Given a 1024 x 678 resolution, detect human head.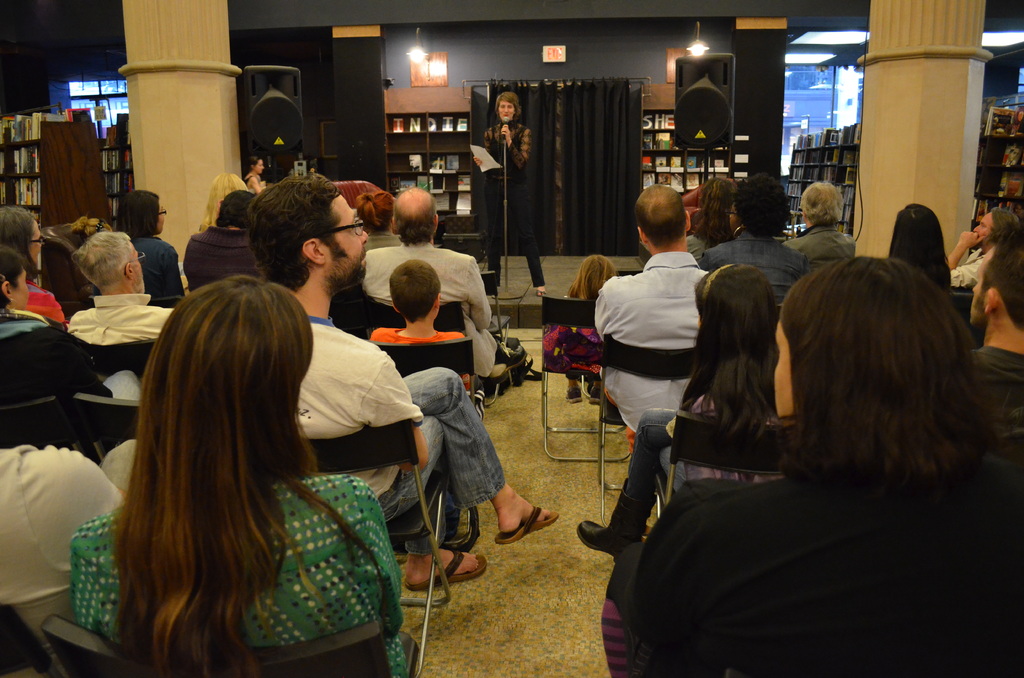
(762,245,991,496).
